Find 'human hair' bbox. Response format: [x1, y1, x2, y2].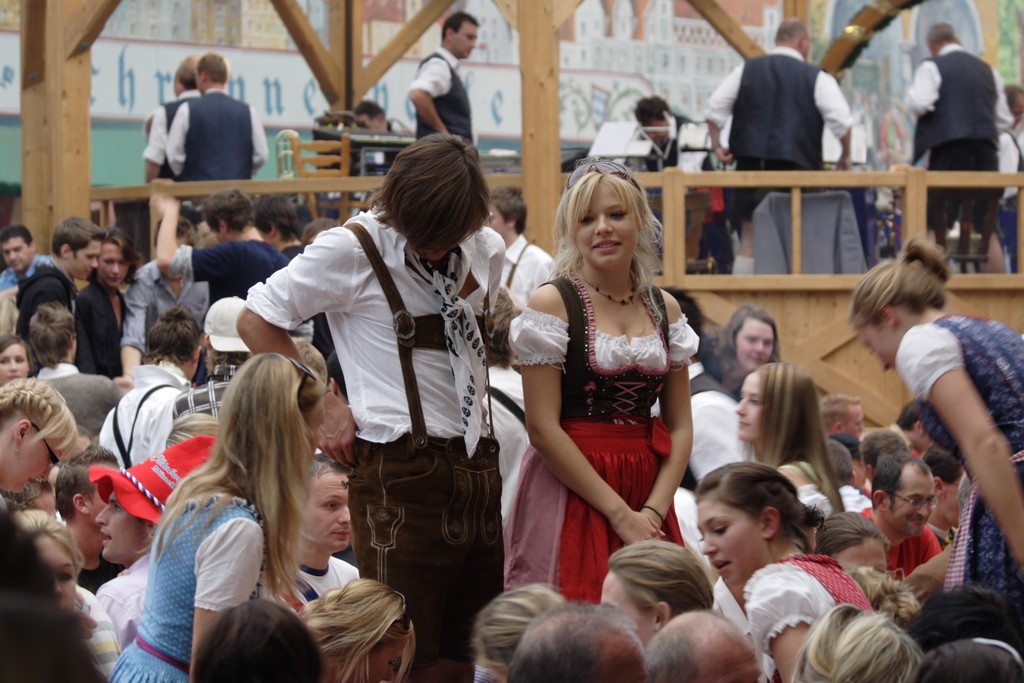
[845, 233, 952, 329].
